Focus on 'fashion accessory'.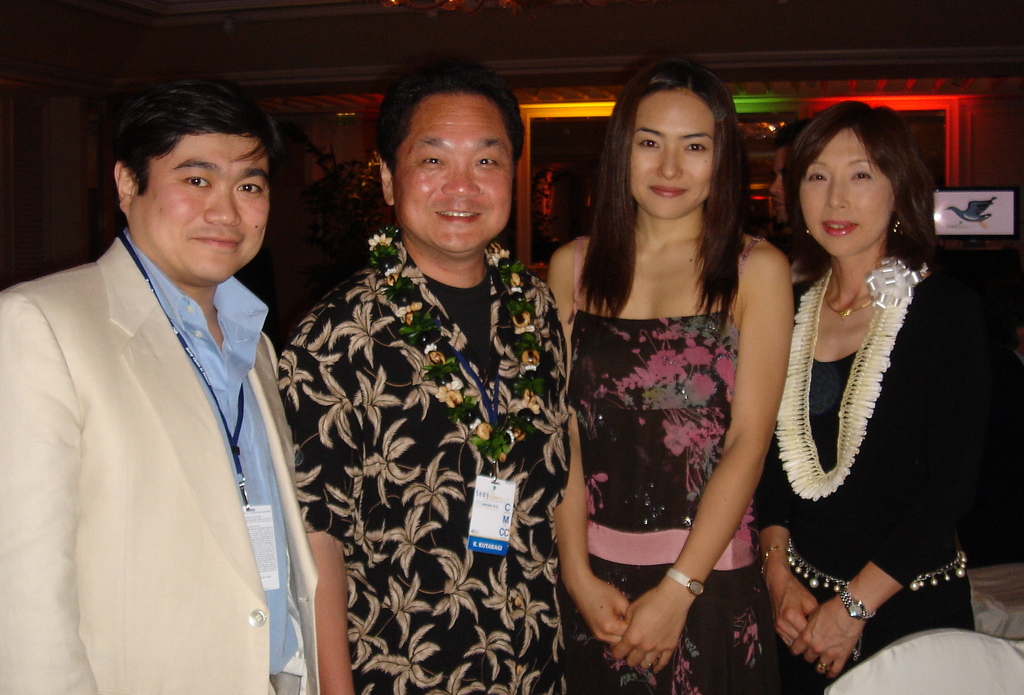
Focused at x1=823 y1=293 x2=872 y2=318.
